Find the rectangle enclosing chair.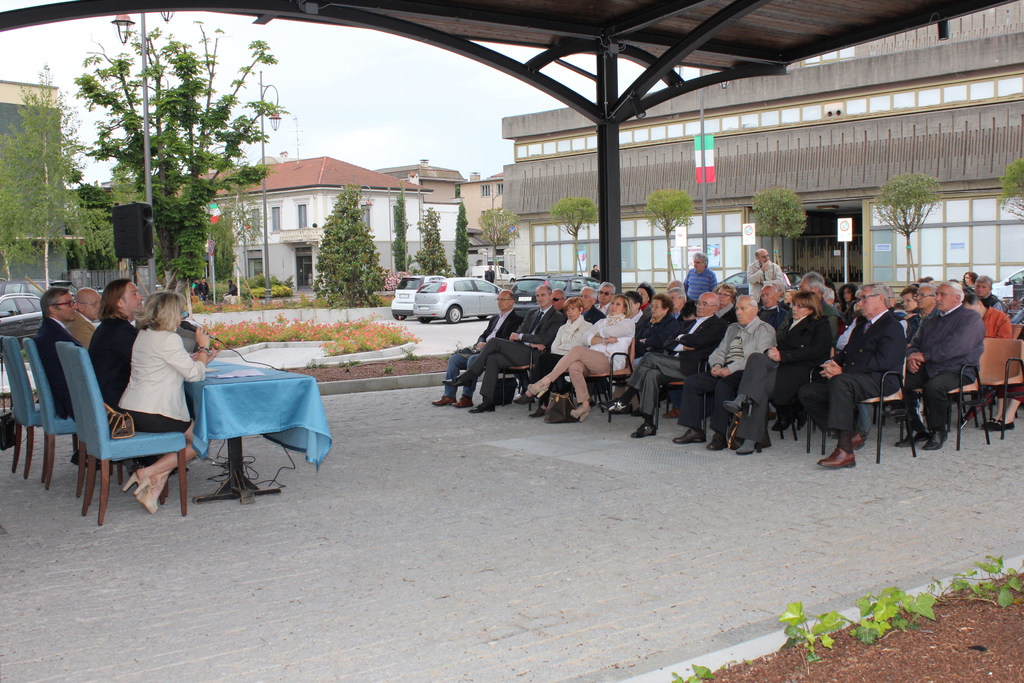
detection(26, 320, 182, 525).
